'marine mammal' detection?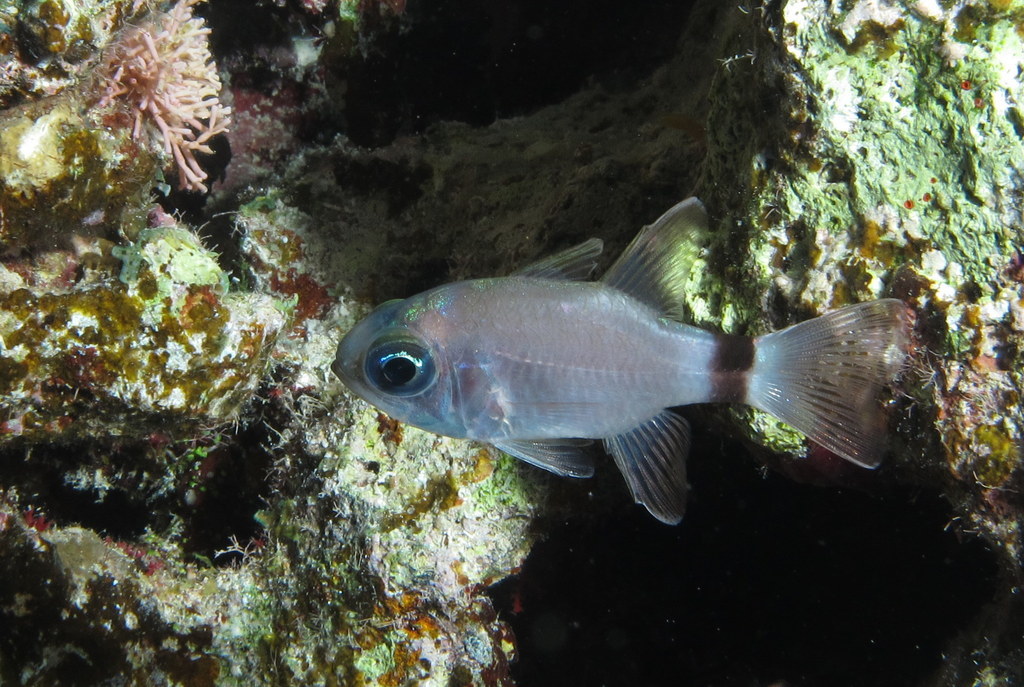
329:195:920:529
